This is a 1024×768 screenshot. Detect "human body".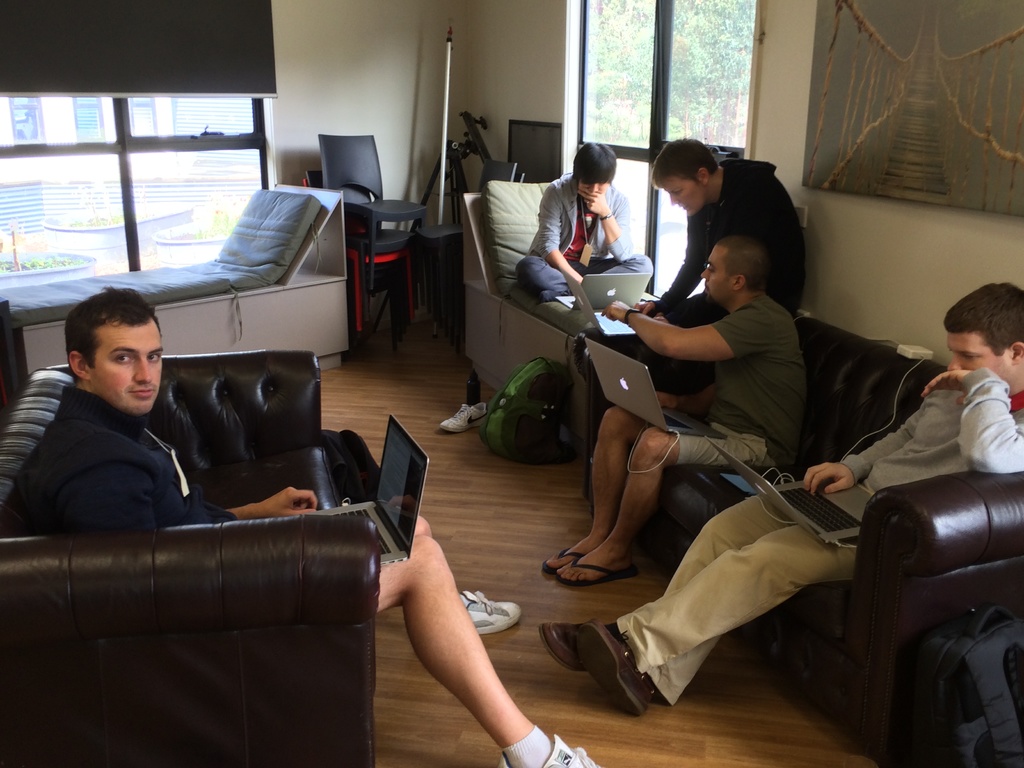
bbox(653, 158, 811, 319).
